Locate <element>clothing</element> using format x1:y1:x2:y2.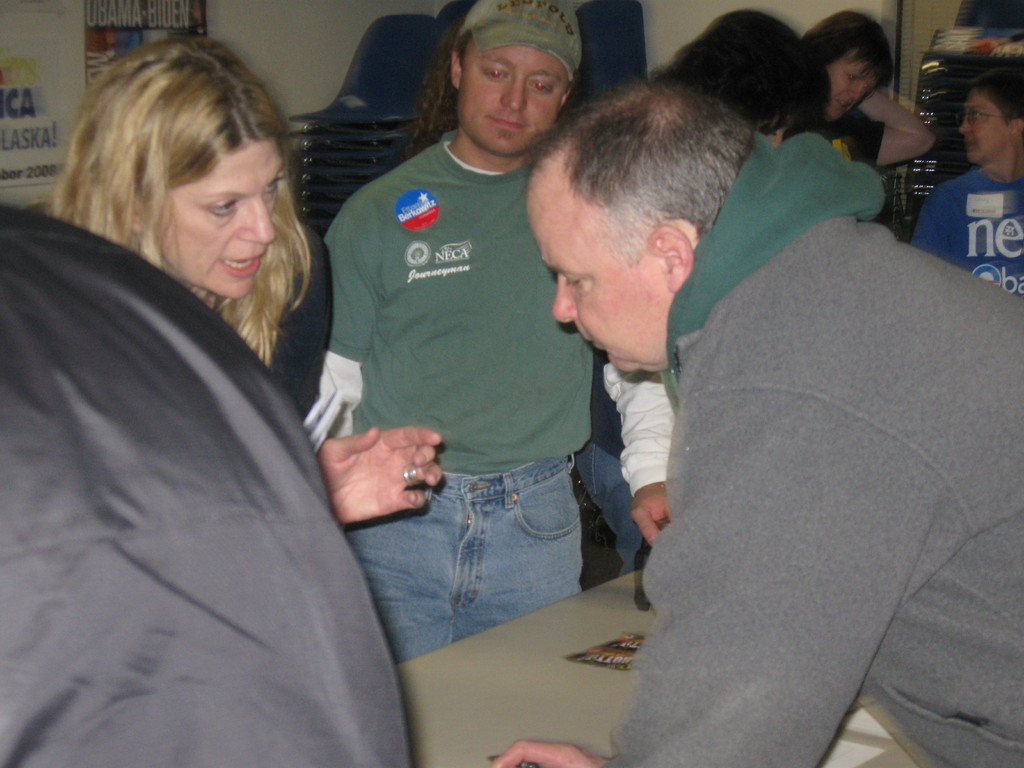
910:156:1012:302.
